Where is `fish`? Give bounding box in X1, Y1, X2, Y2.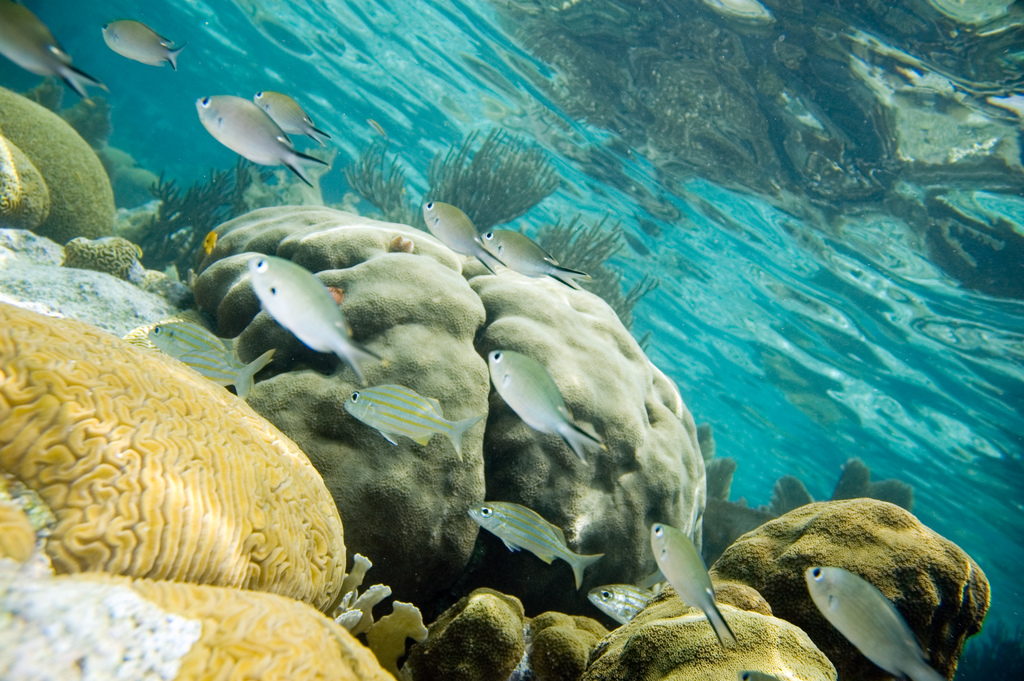
0, 3, 108, 103.
